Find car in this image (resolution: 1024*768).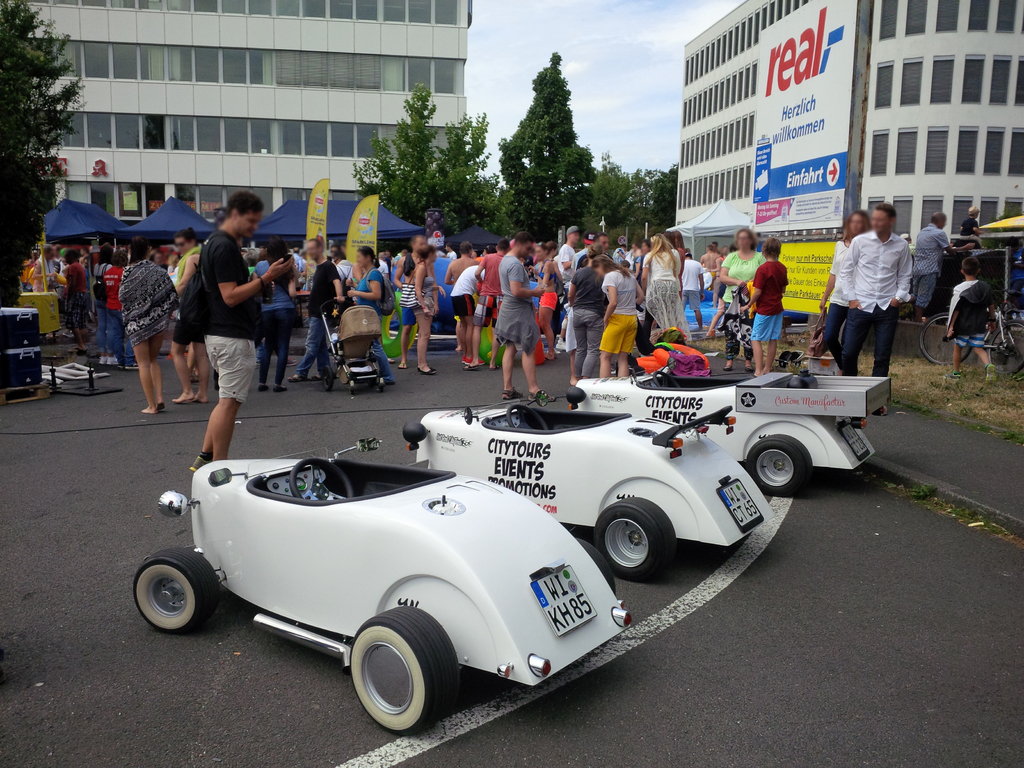
(554,363,880,497).
